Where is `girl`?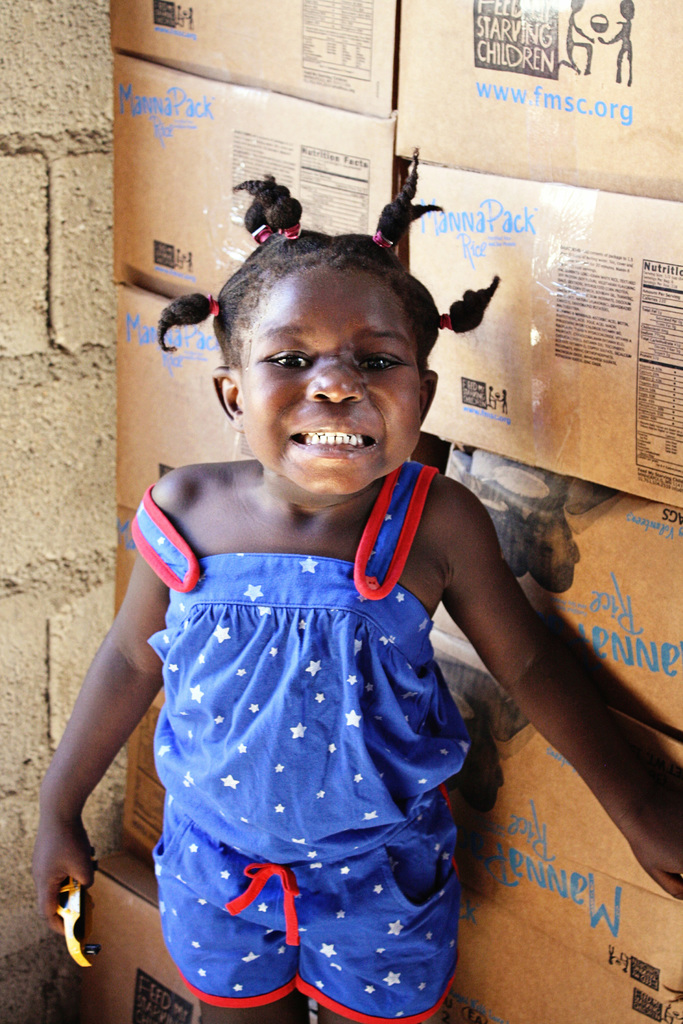
x1=25 y1=143 x2=682 y2=1023.
